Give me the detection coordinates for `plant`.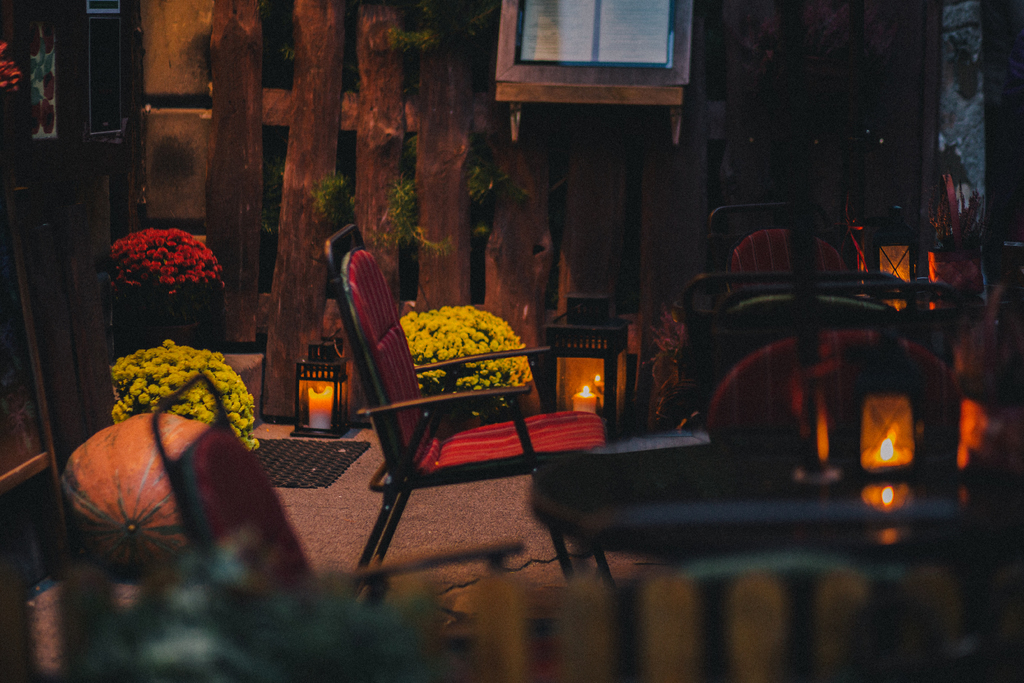
{"left": 322, "top": 183, "right": 368, "bottom": 242}.
